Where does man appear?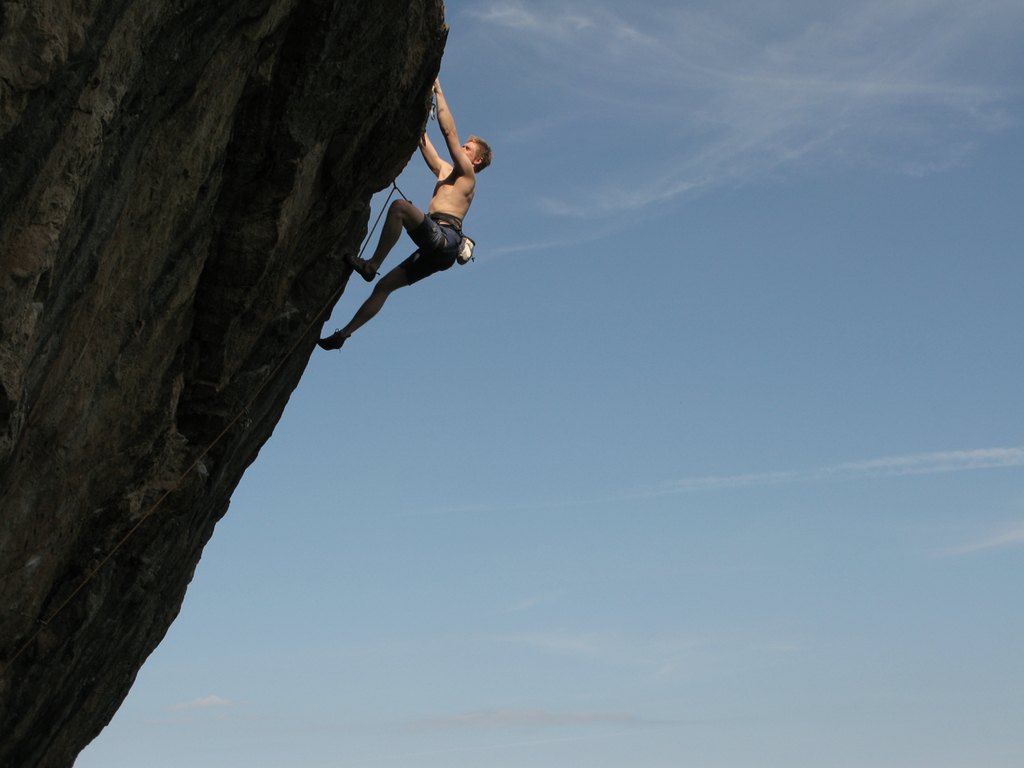
Appears at Rect(344, 109, 490, 317).
